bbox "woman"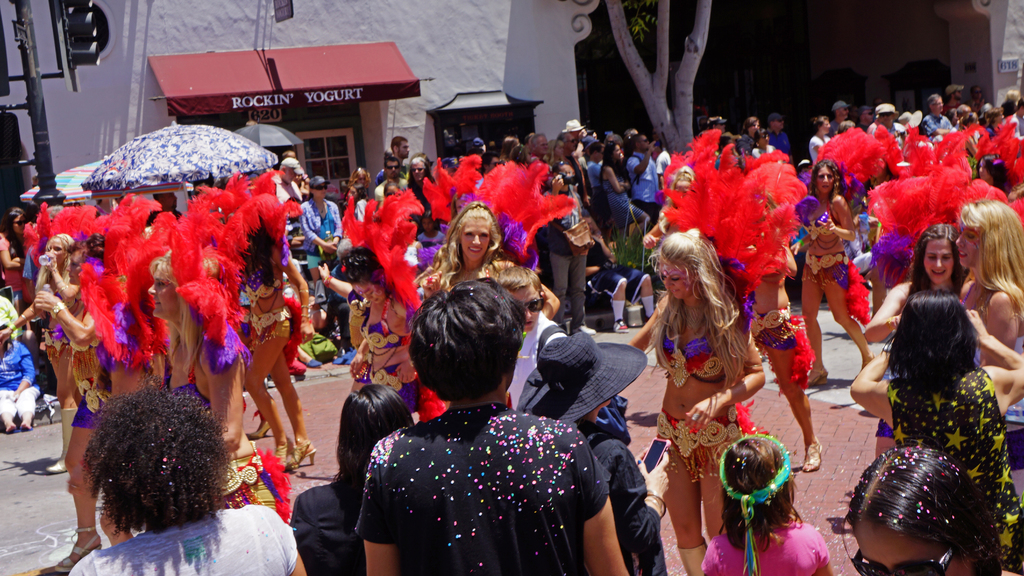
x1=500 y1=133 x2=517 y2=161
